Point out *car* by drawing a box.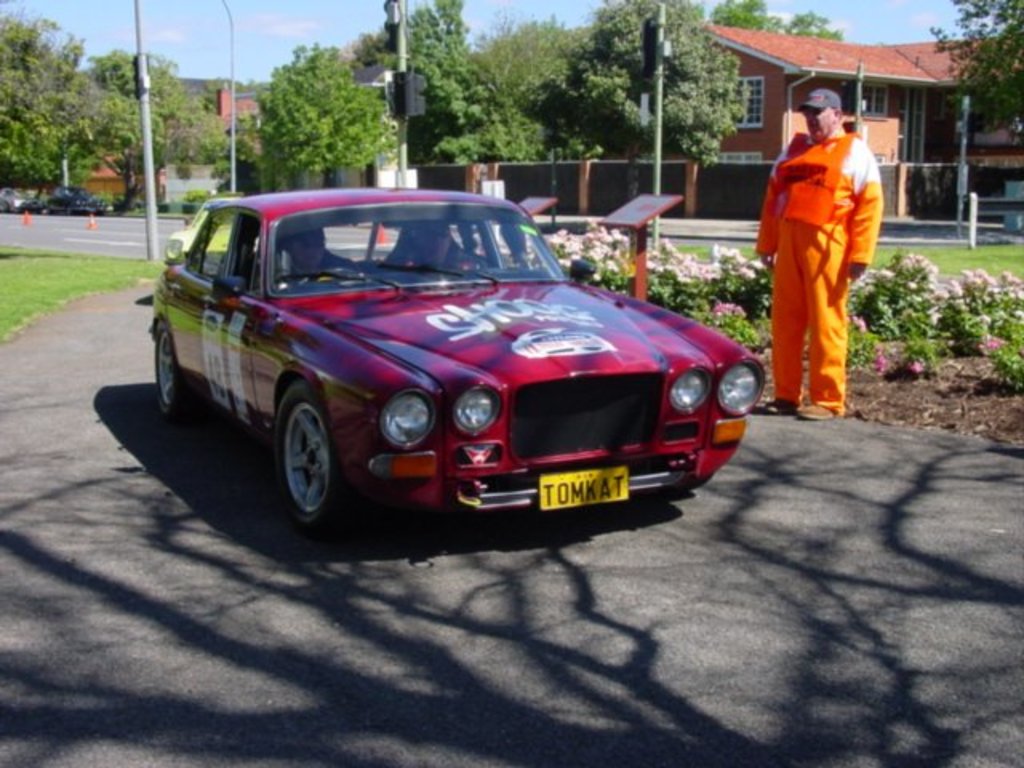
0,186,42,213.
